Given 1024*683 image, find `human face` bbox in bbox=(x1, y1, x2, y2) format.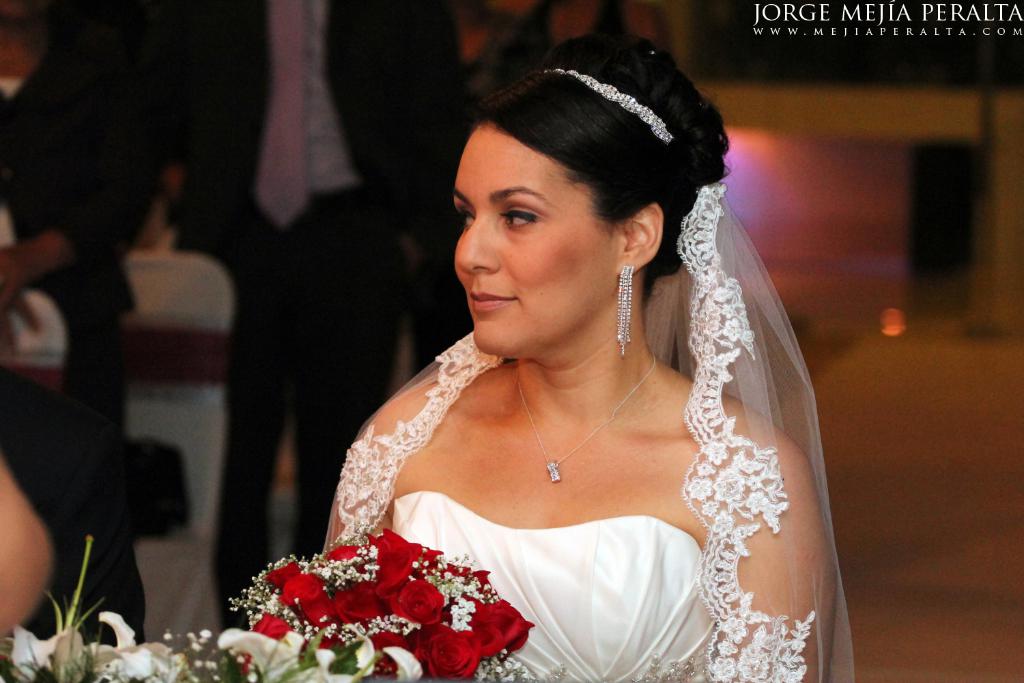
bbox=(444, 115, 617, 363).
